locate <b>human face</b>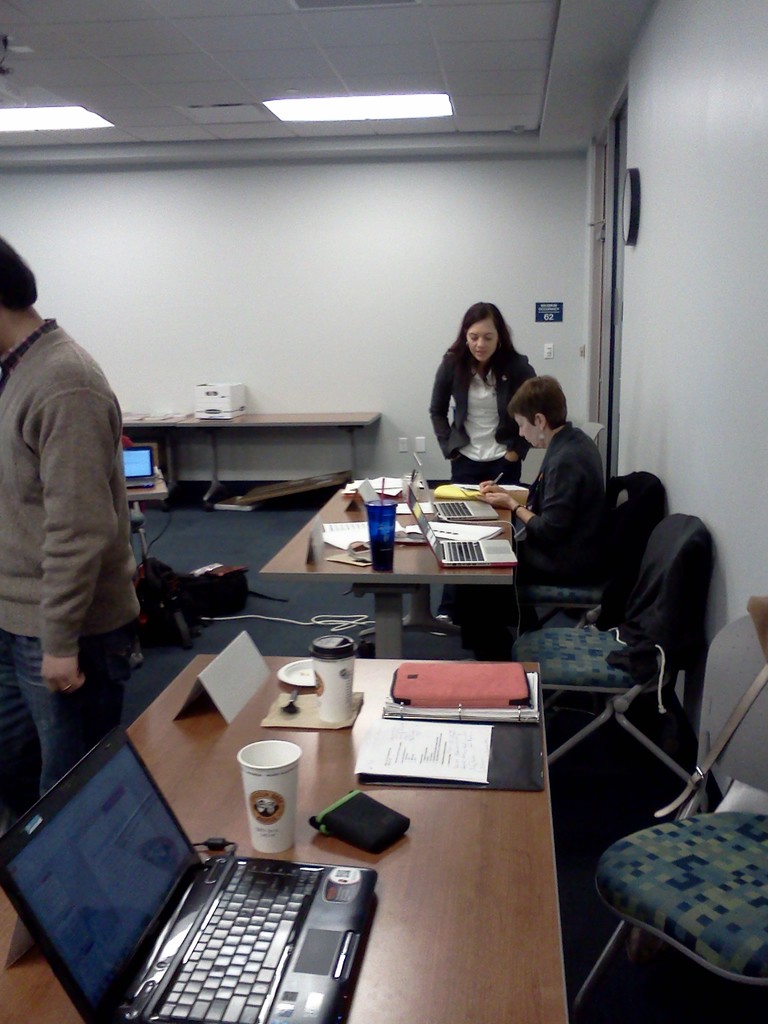
bbox(467, 323, 499, 364)
